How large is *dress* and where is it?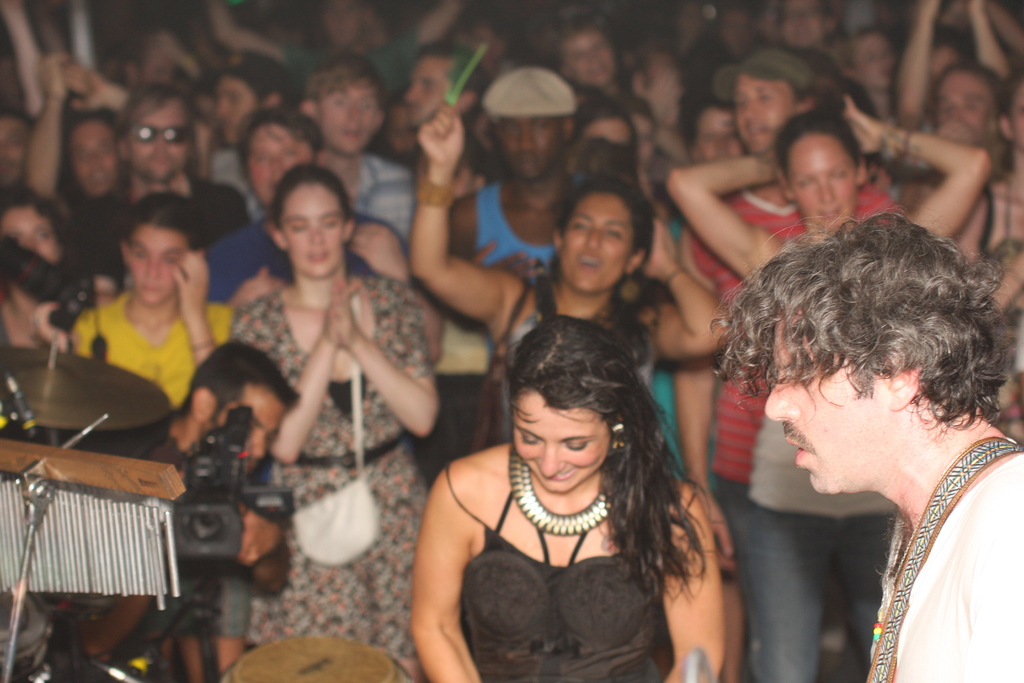
Bounding box: (left=225, top=276, right=430, bottom=659).
